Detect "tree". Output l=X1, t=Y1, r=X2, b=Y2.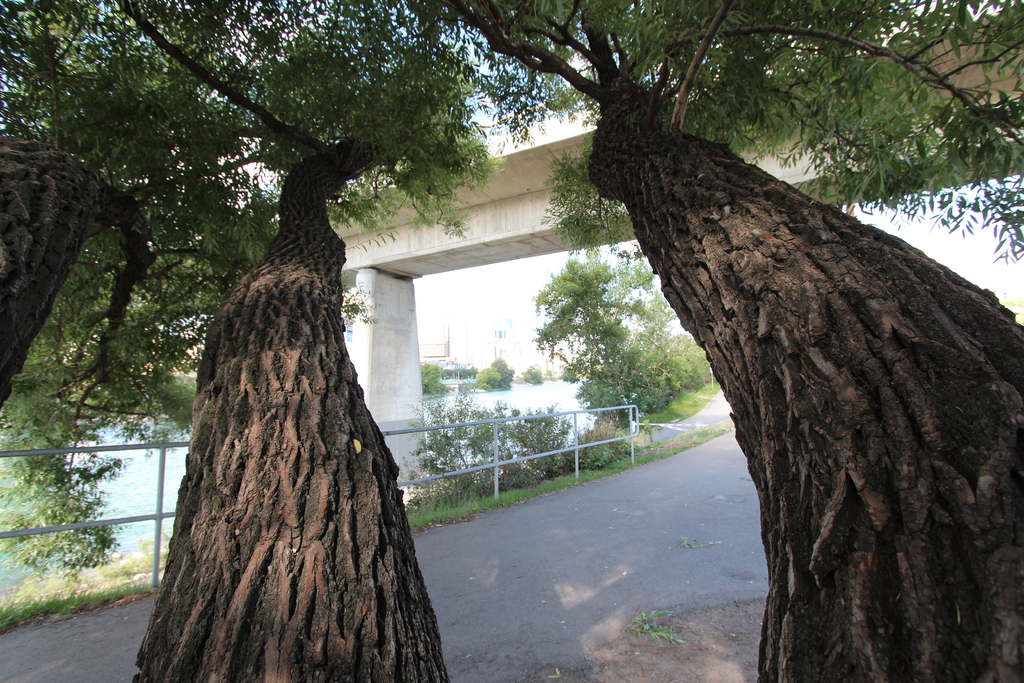
l=572, t=316, r=710, b=404.
